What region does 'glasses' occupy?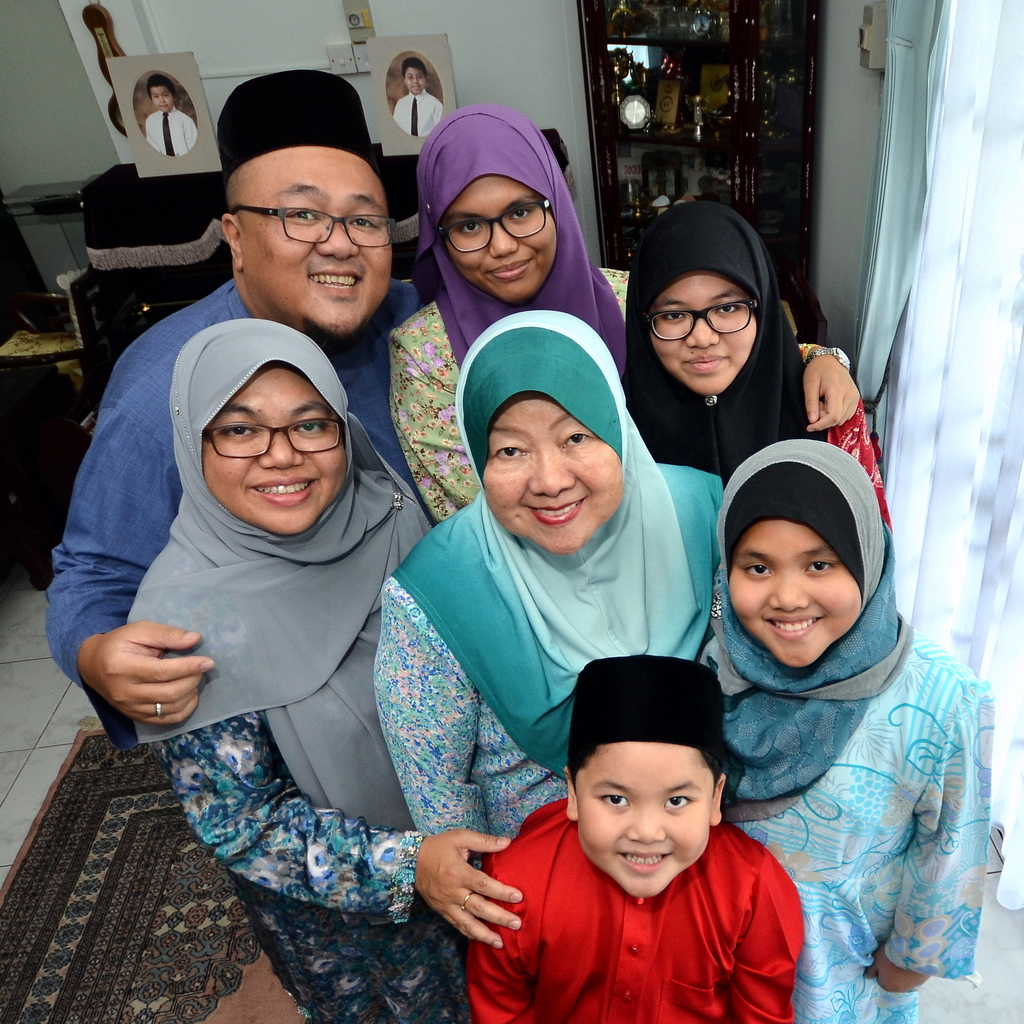
pyautogui.locateOnScreen(438, 200, 550, 252).
